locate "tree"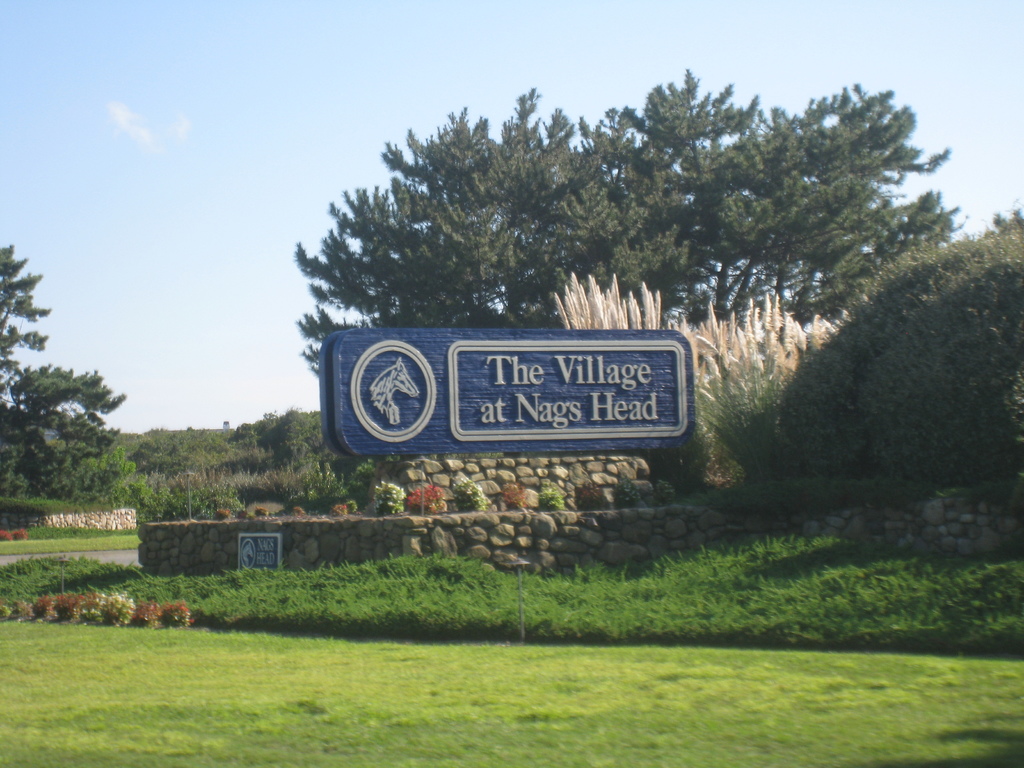
x1=0 y1=241 x2=128 y2=501
